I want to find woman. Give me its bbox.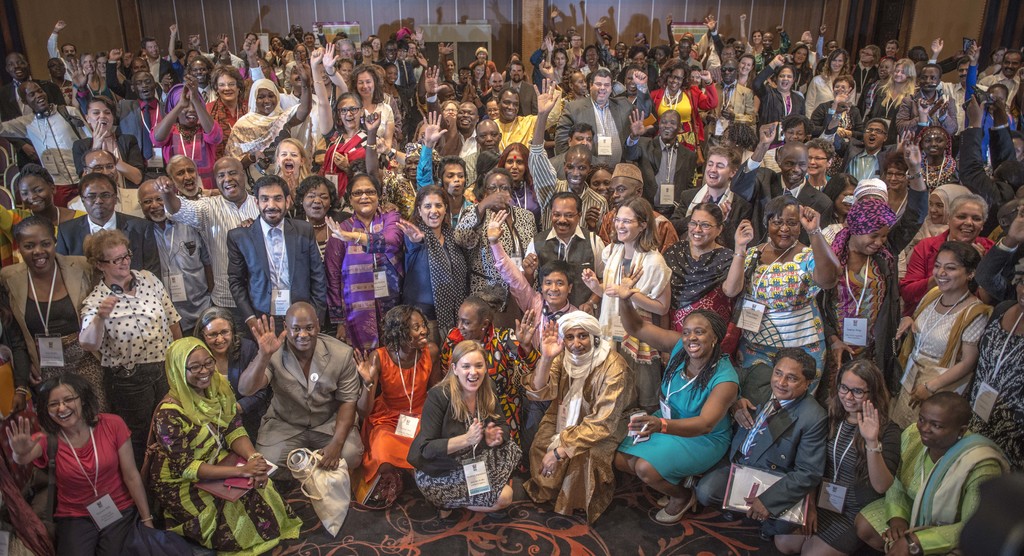
x1=0 y1=215 x2=108 y2=419.
